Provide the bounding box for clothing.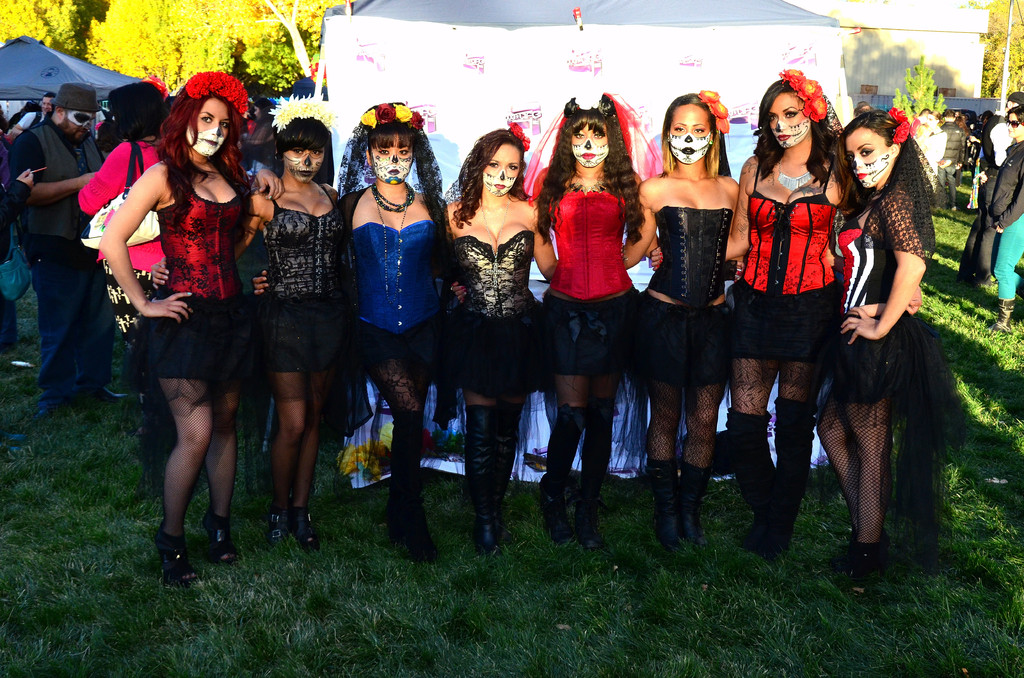
left=15, top=81, right=106, bottom=408.
